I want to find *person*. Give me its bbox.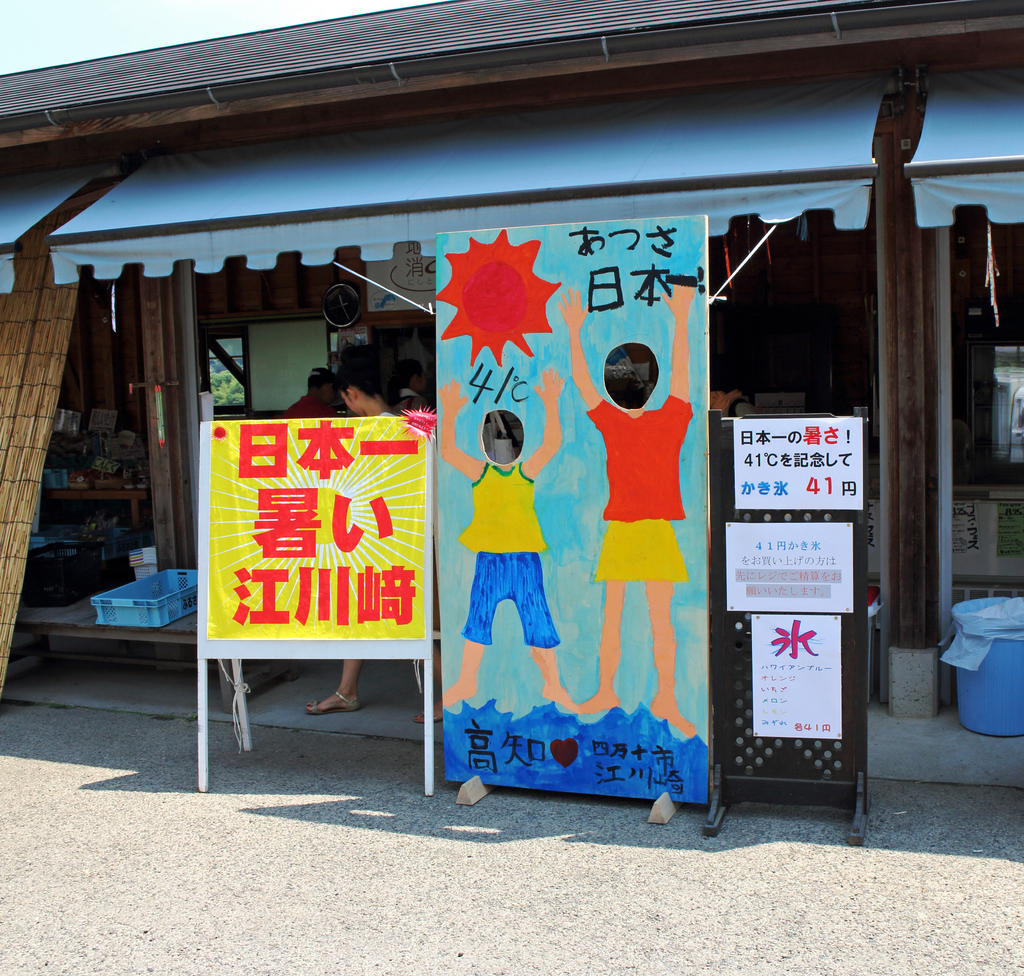
box(388, 363, 422, 410).
